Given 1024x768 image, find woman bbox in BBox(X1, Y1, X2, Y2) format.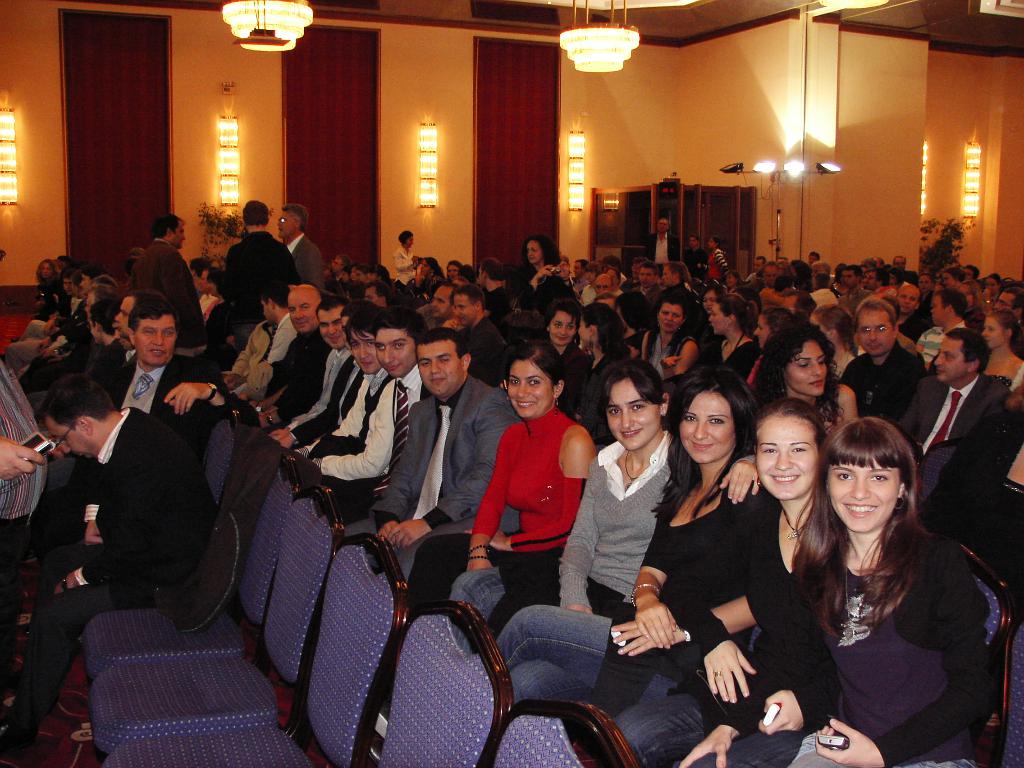
BBox(407, 339, 604, 645).
